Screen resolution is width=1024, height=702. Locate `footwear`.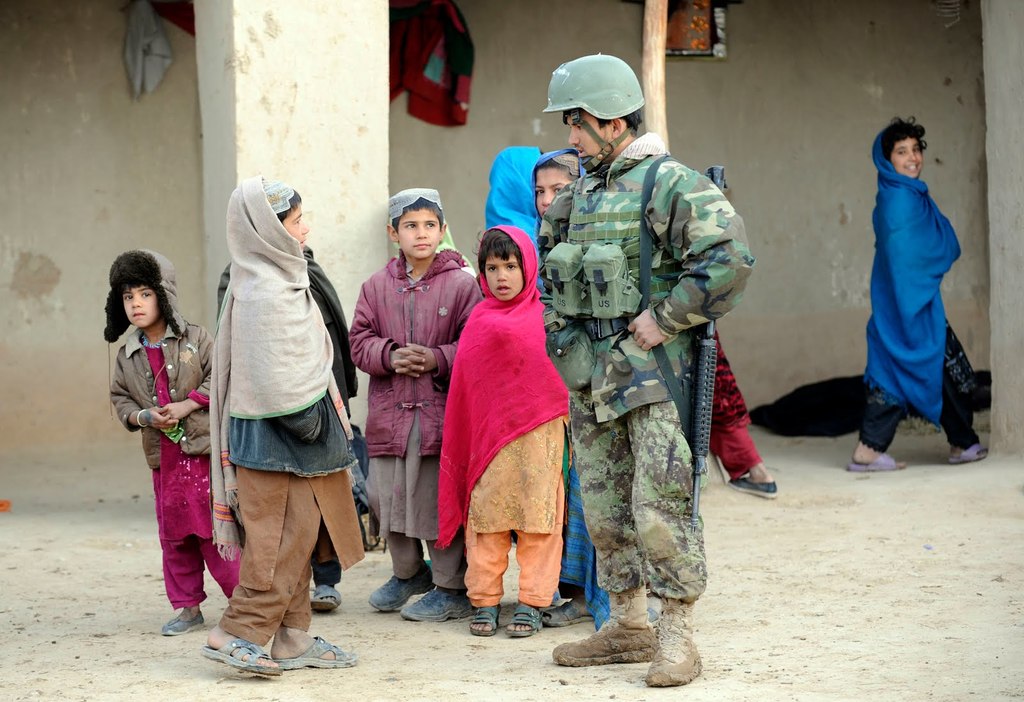
x1=397 y1=591 x2=467 y2=623.
